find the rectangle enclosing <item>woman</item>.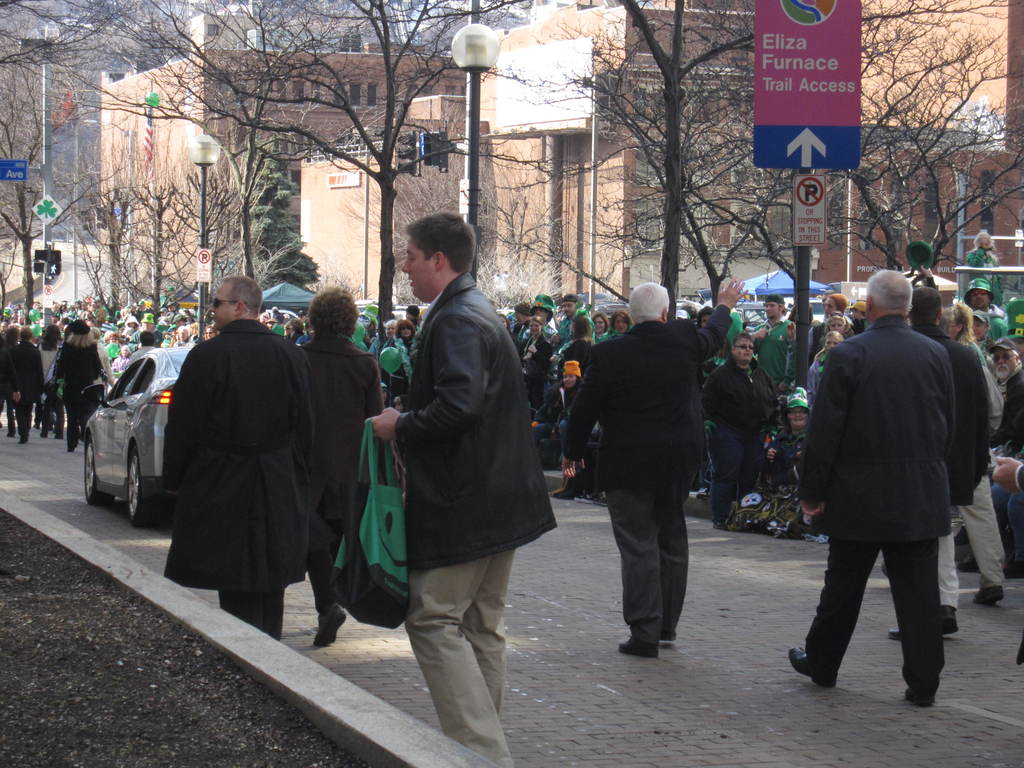
Rect(610, 310, 631, 339).
